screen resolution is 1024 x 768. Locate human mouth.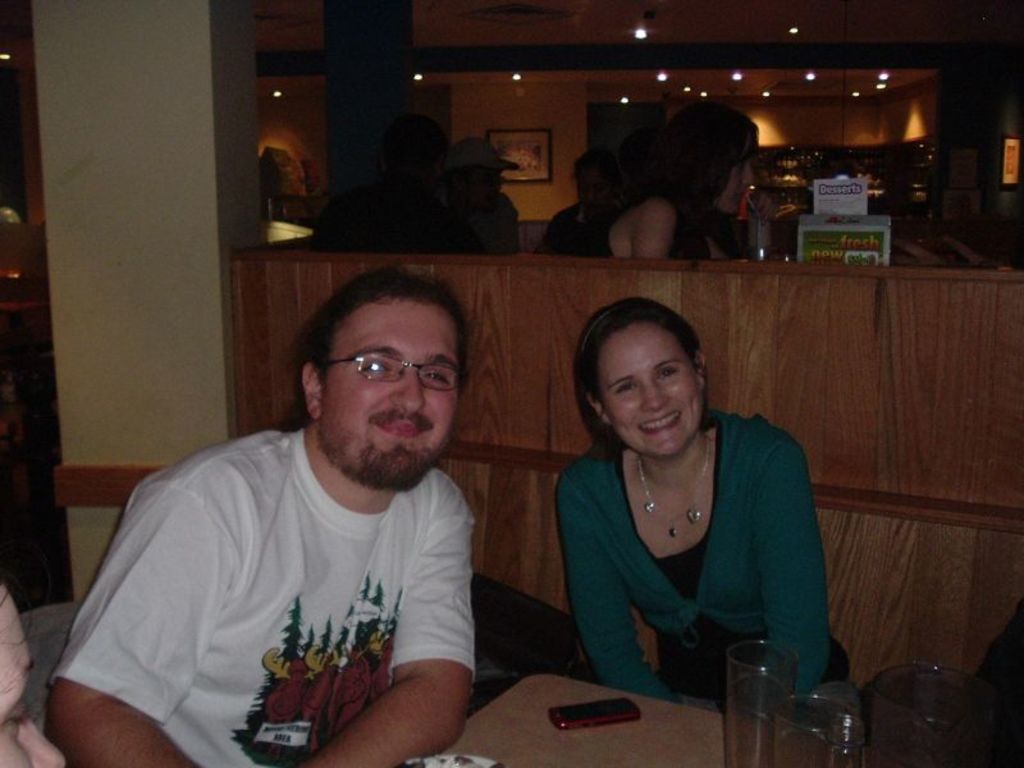
rect(379, 419, 420, 438).
